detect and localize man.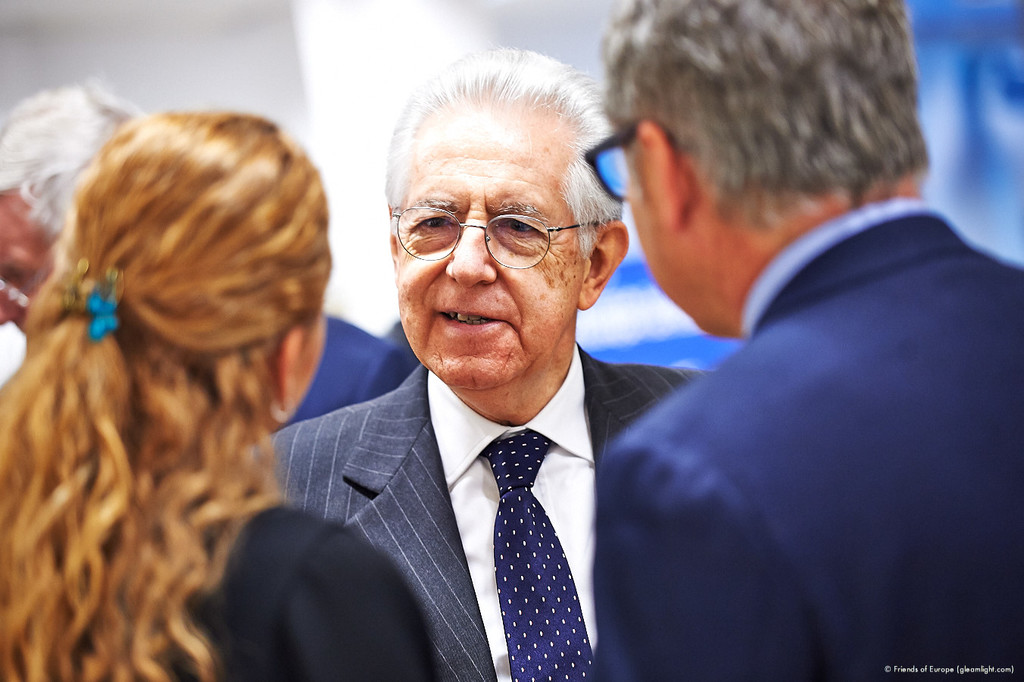
Localized at crop(229, 86, 760, 672).
